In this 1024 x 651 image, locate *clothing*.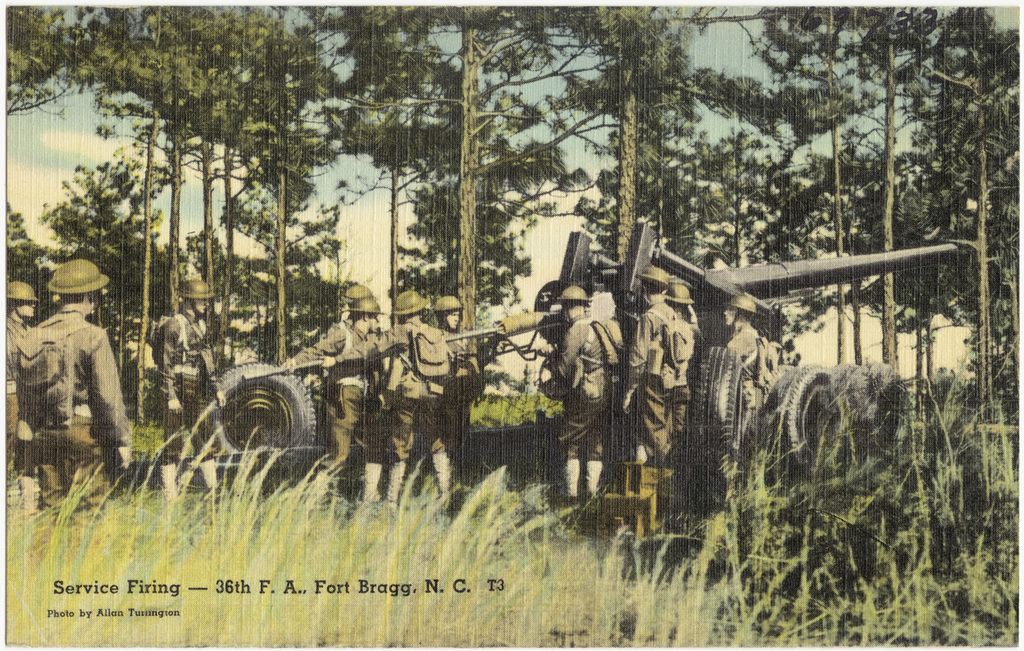
Bounding box: crop(436, 327, 492, 486).
